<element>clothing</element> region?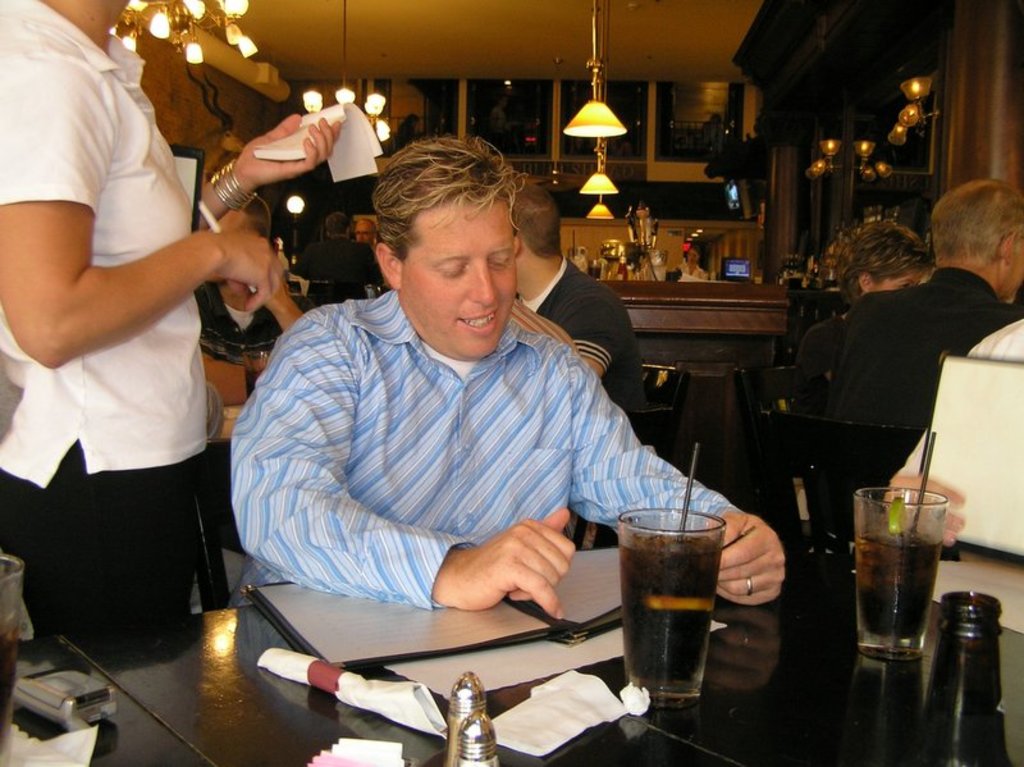
521:254:645:408
